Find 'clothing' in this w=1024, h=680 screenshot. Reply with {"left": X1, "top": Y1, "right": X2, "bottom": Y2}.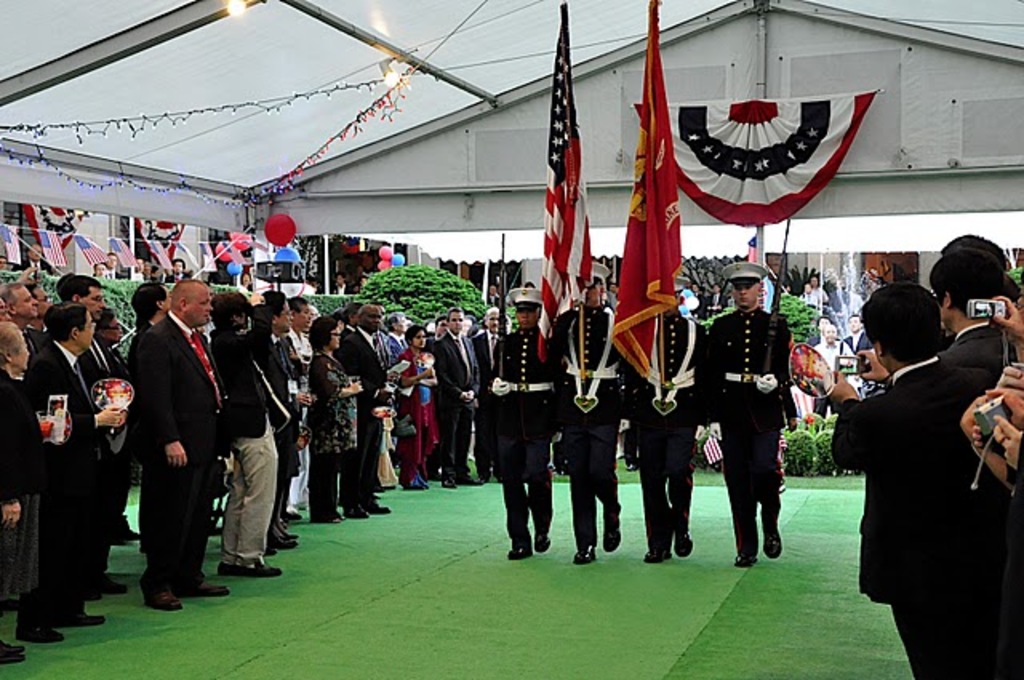
{"left": 214, "top": 315, "right": 285, "bottom": 566}.
